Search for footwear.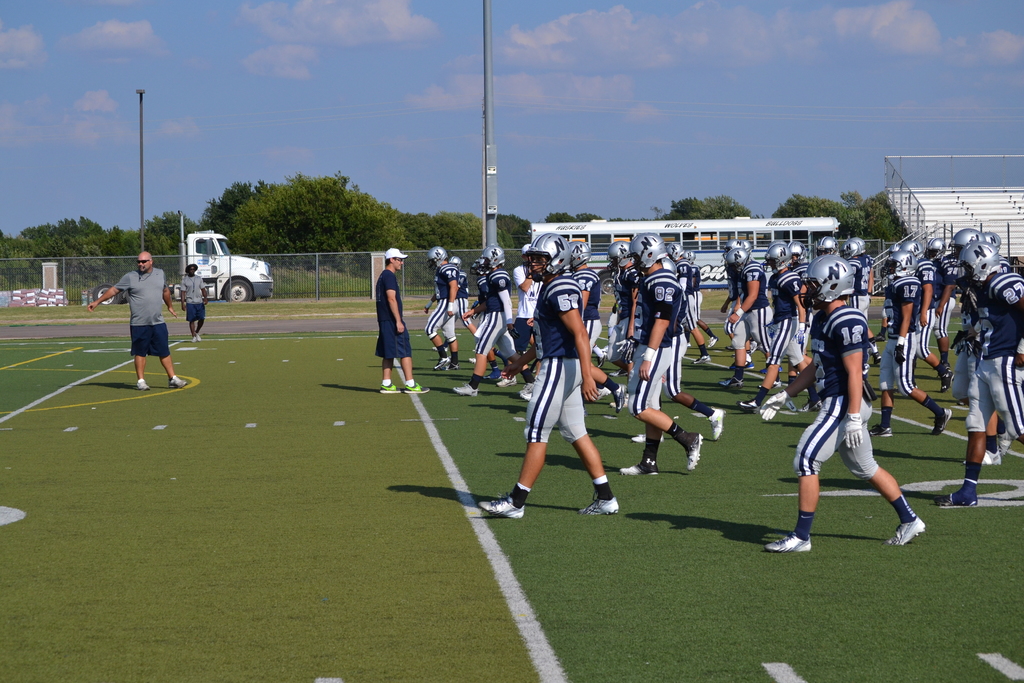
Found at locate(724, 344, 735, 349).
